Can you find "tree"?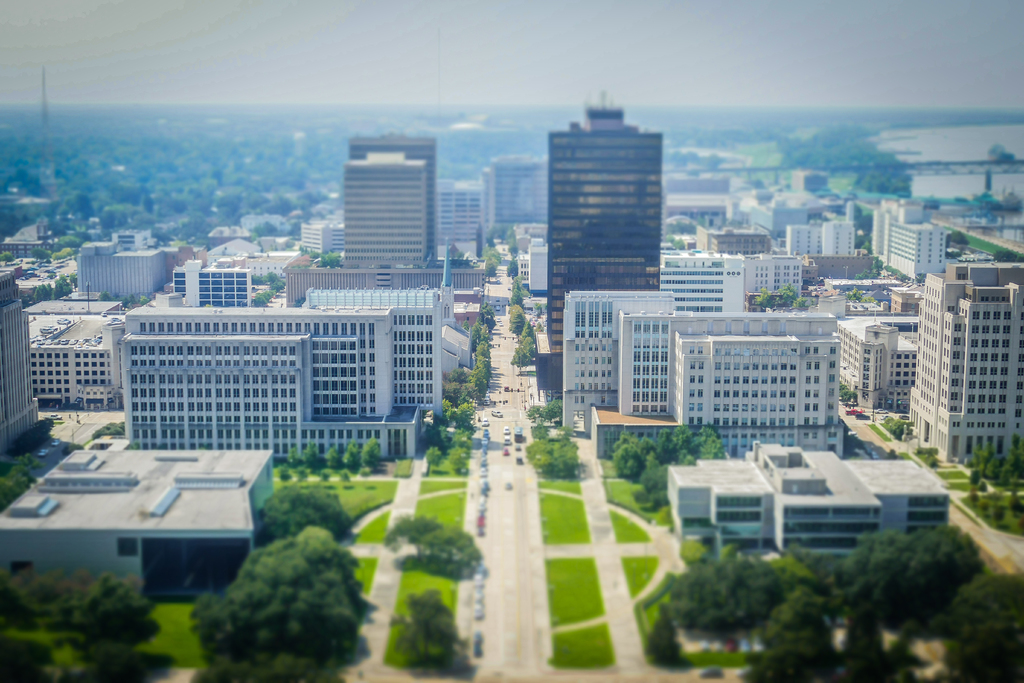
Yes, bounding box: (360, 440, 381, 473).
